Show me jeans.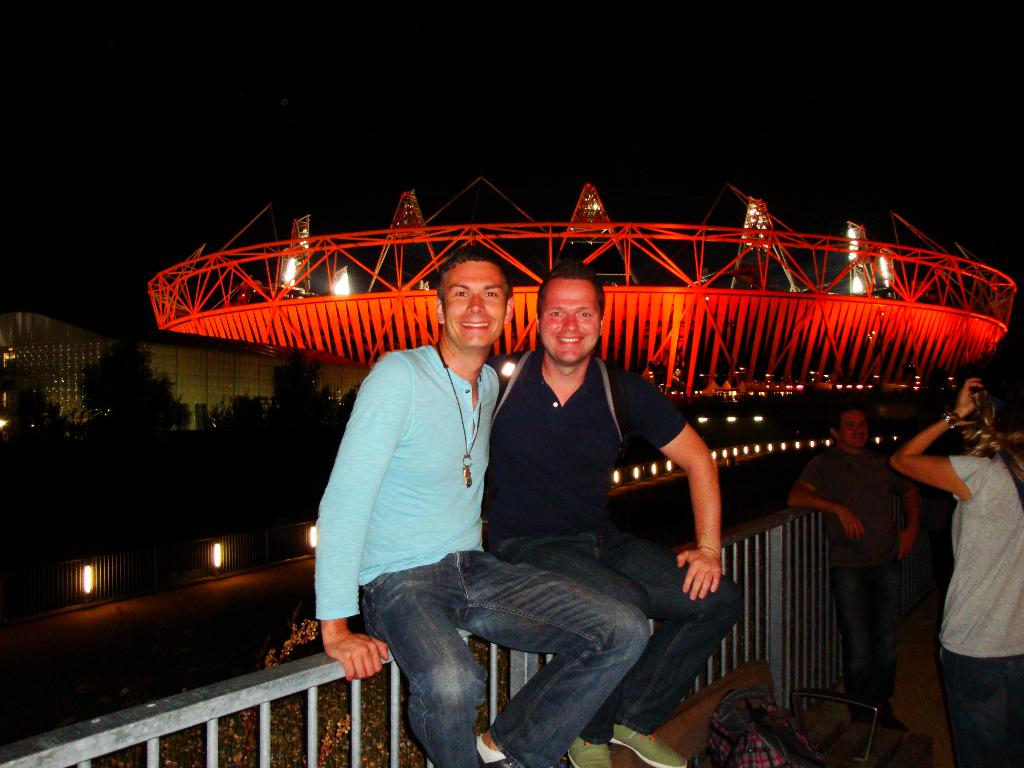
jeans is here: detection(345, 561, 621, 758).
